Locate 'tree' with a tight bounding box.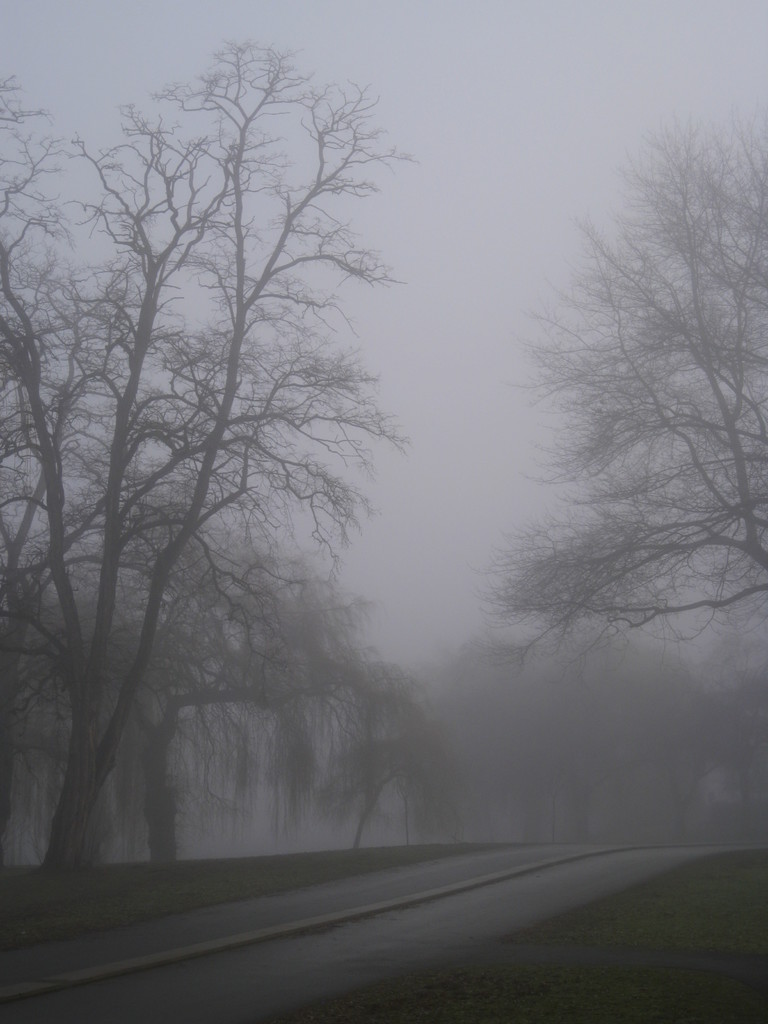
478,92,767,643.
